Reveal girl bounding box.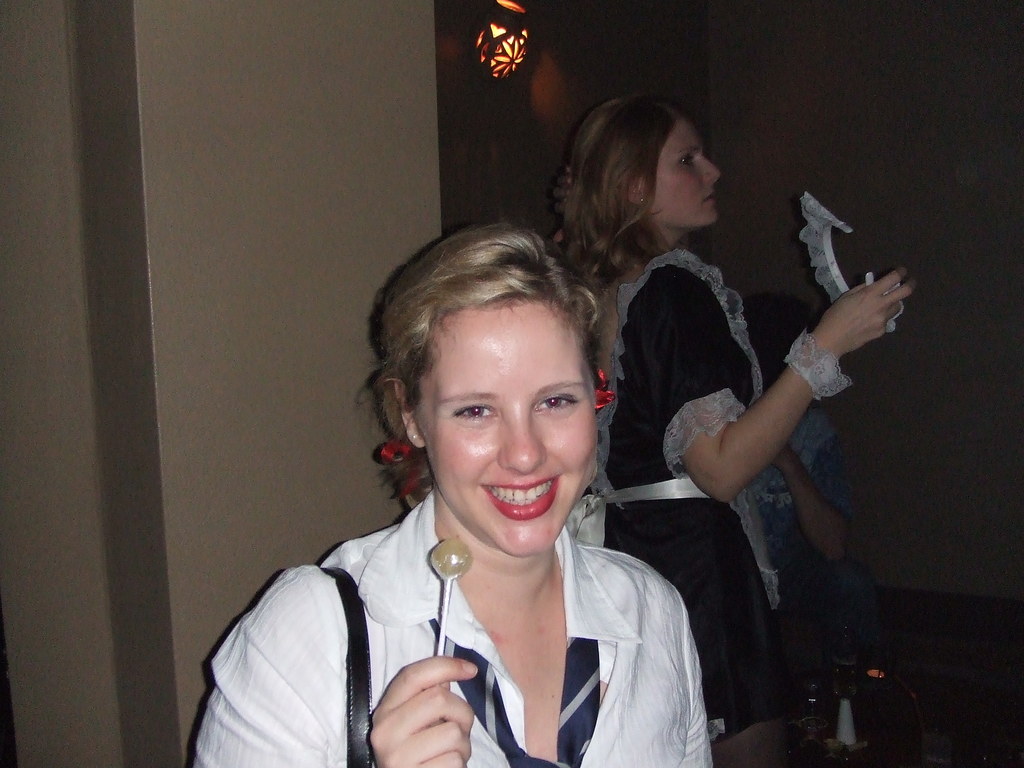
Revealed: [554, 89, 916, 767].
